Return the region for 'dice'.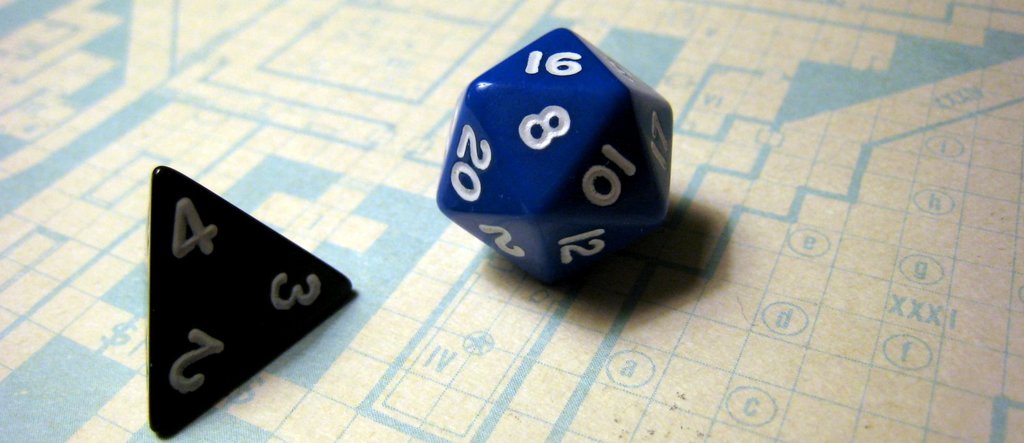
box=[150, 168, 358, 442].
